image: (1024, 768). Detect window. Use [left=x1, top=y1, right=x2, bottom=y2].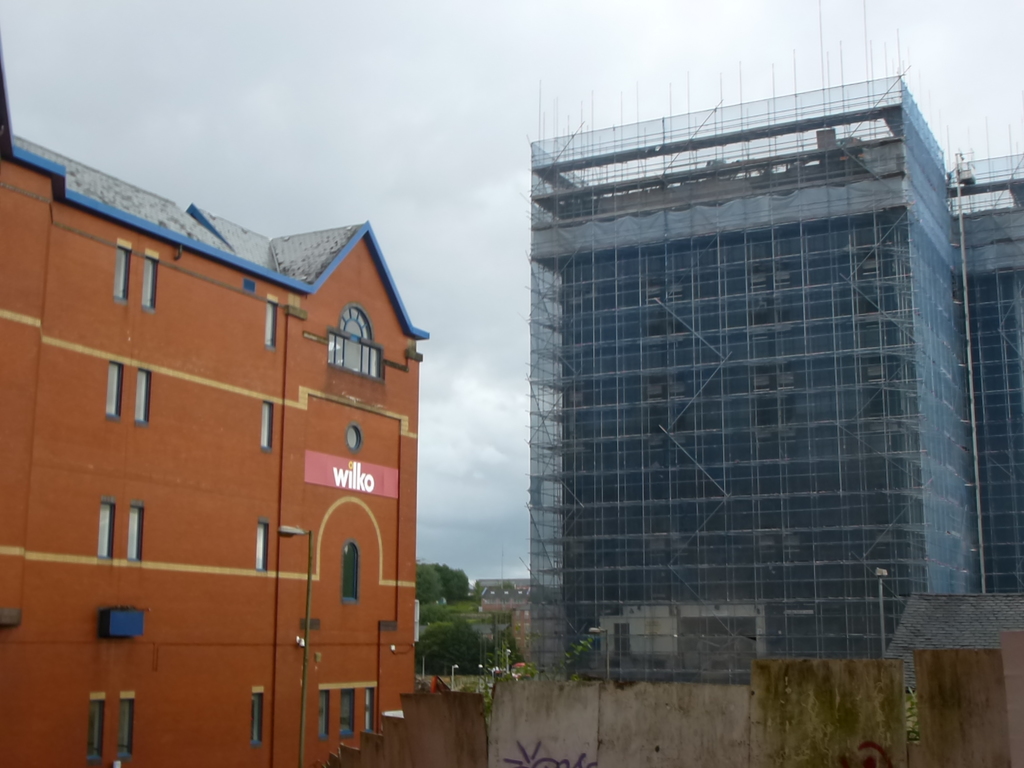
[left=99, top=502, right=113, bottom=556].
